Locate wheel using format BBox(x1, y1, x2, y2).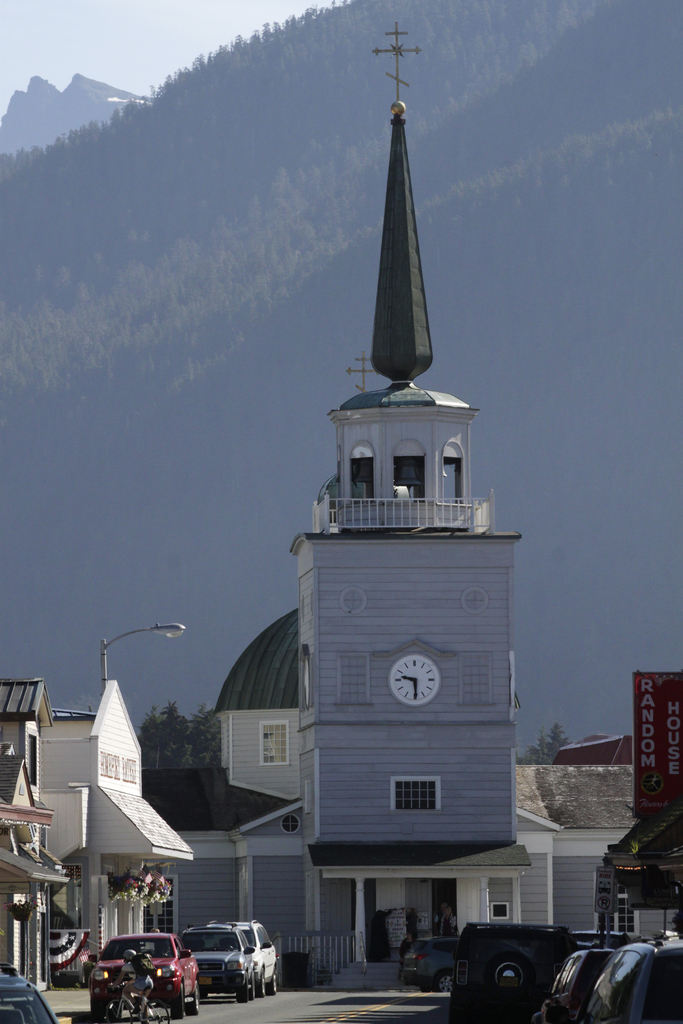
BBox(256, 968, 264, 998).
